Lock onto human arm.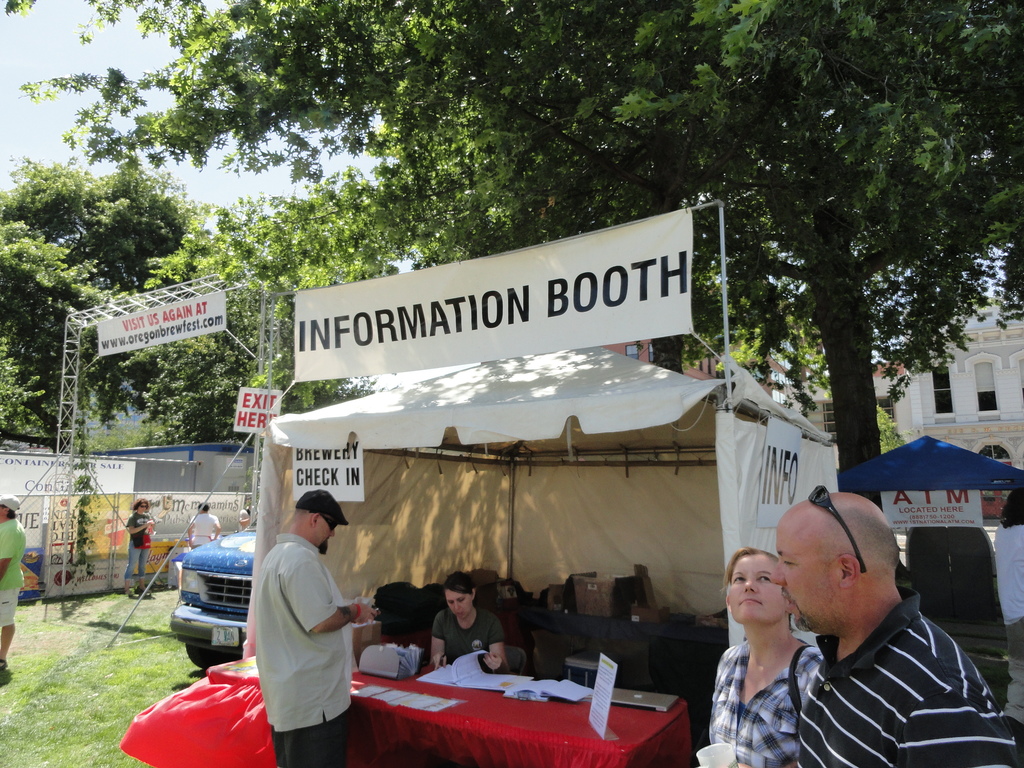
Locked: 124,515,156,534.
